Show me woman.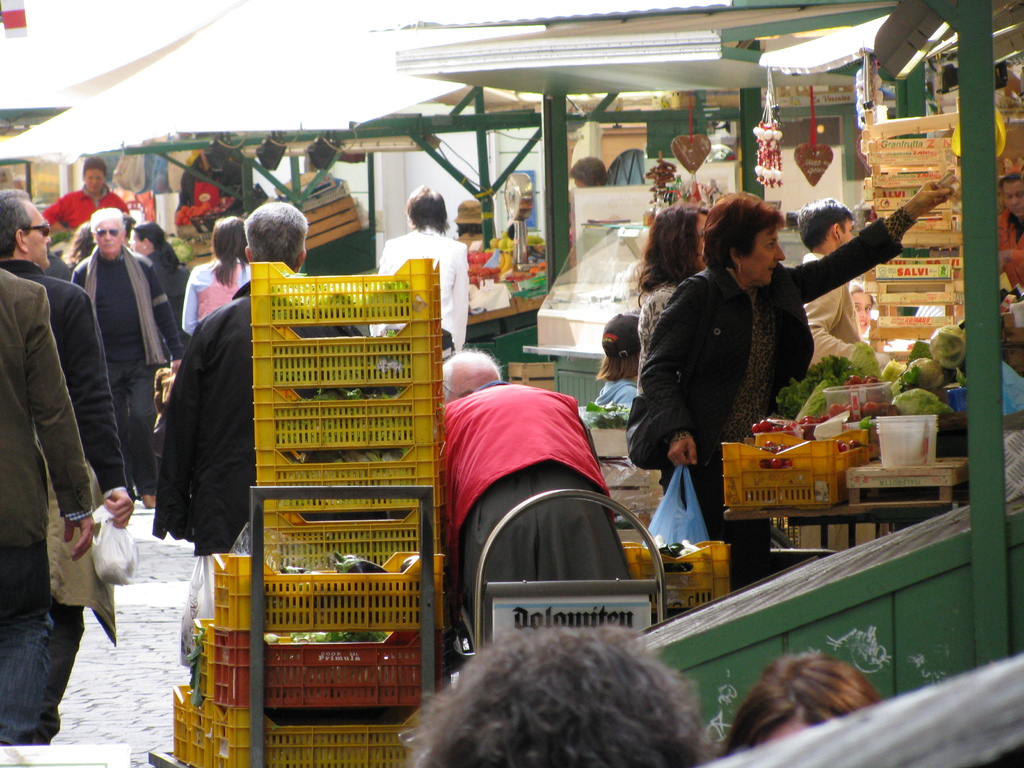
woman is here: [621, 166, 961, 591].
